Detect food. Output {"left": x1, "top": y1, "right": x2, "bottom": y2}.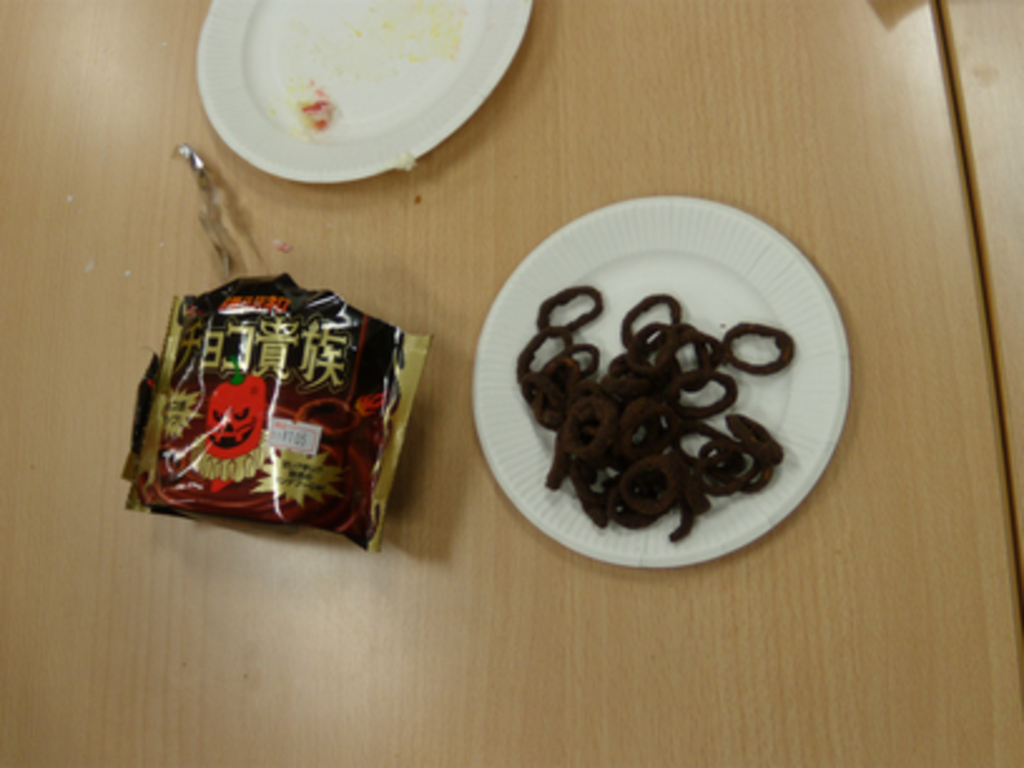
{"left": 530, "top": 238, "right": 816, "bottom": 550}.
